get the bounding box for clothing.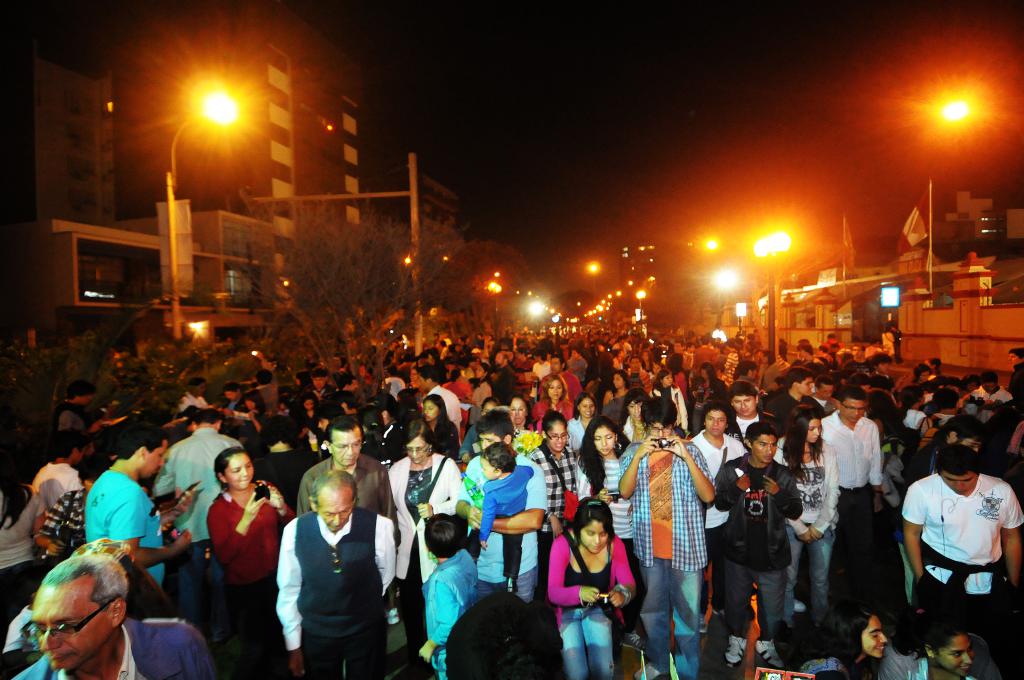
bbox=(1007, 359, 1023, 425).
